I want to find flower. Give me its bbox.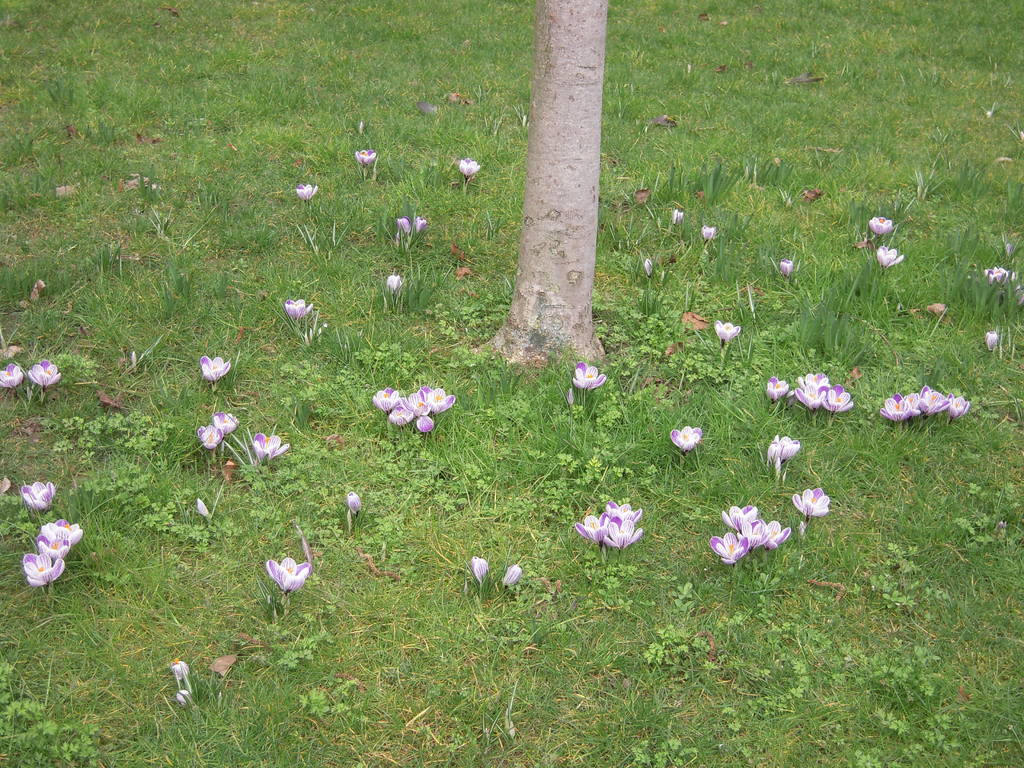
bbox(398, 390, 425, 415).
